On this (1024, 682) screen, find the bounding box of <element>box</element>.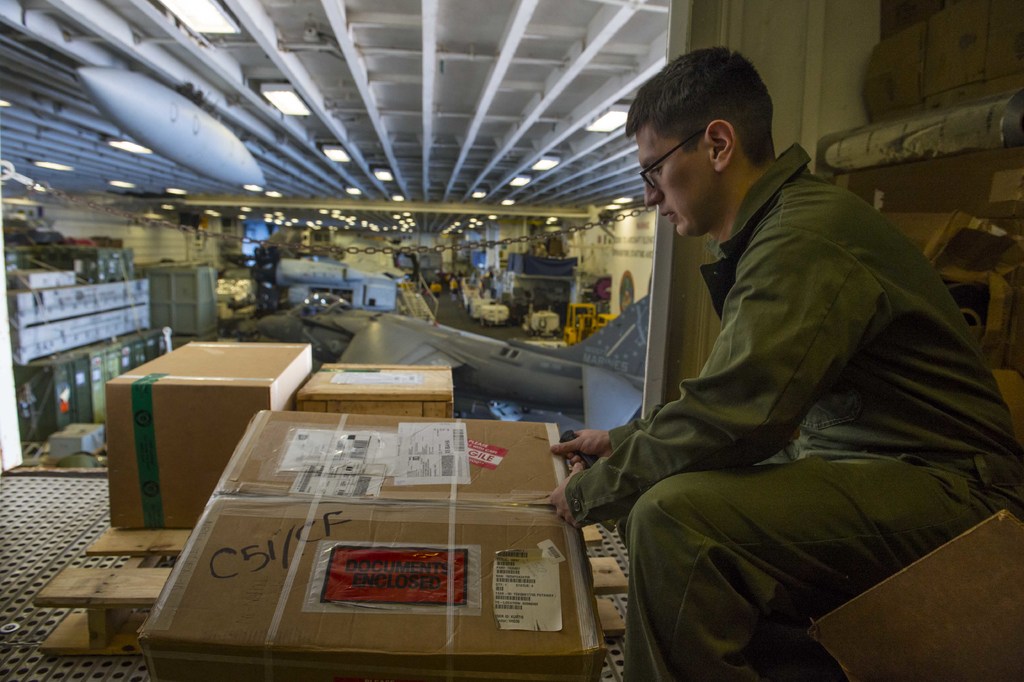
Bounding box: locate(92, 390, 637, 671).
